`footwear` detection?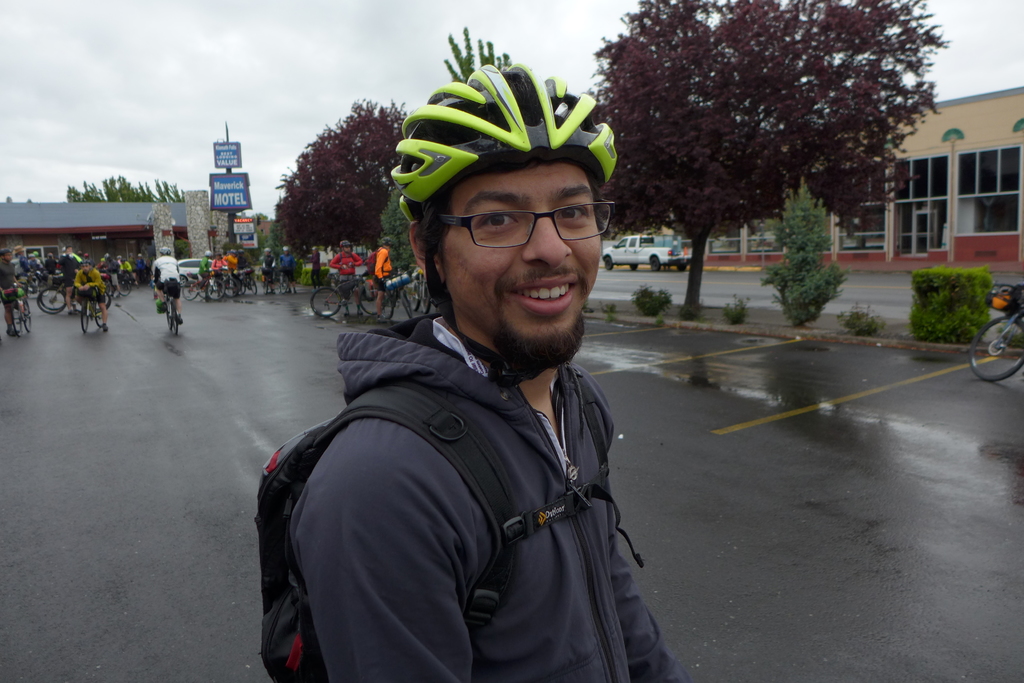
bbox=[177, 312, 186, 326]
